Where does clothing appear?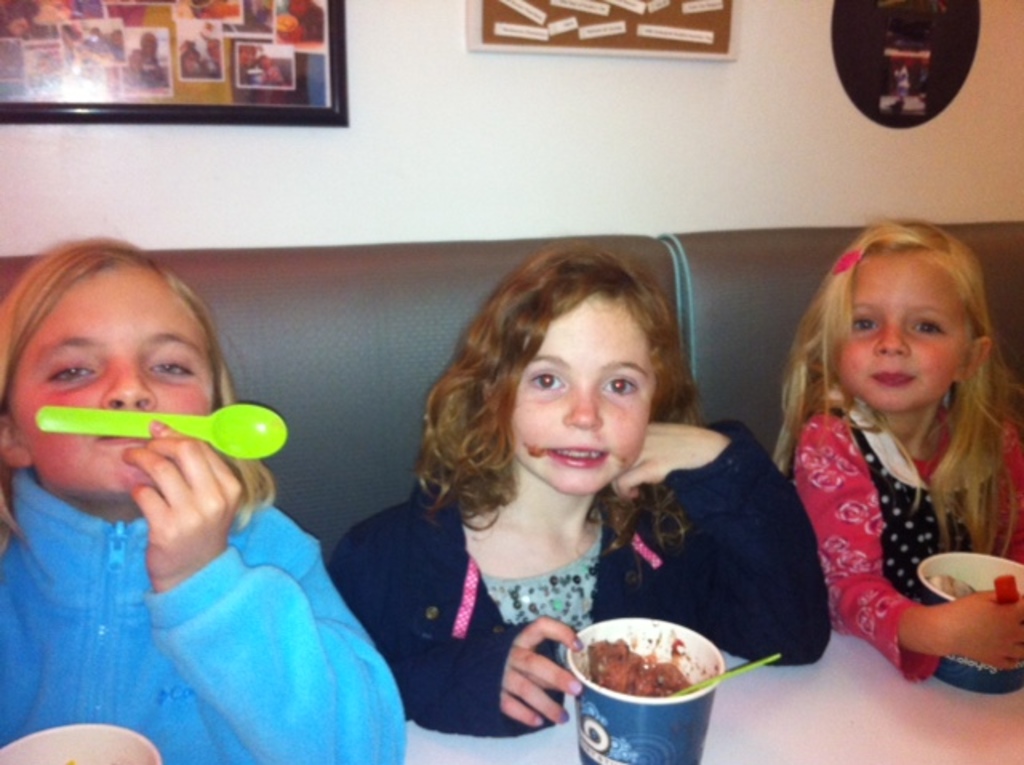
Appears at 789 386 1022 690.
